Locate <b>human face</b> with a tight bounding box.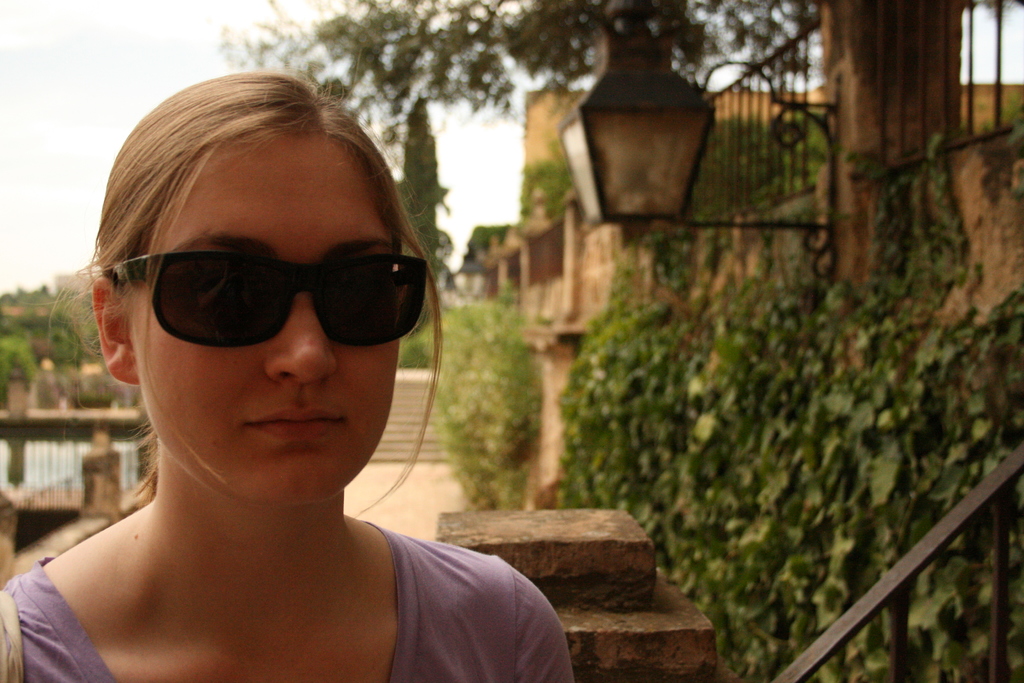
{"left": 134, "top": 133, "right": 397, "bottom": 507}.
